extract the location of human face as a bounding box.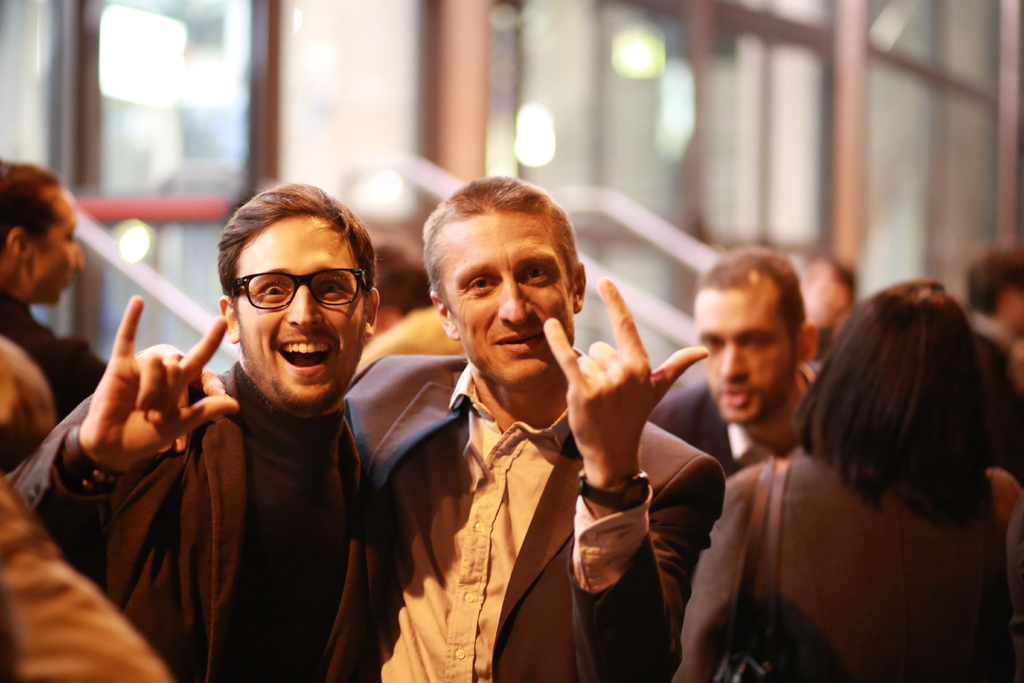
(445,201,572,397).
